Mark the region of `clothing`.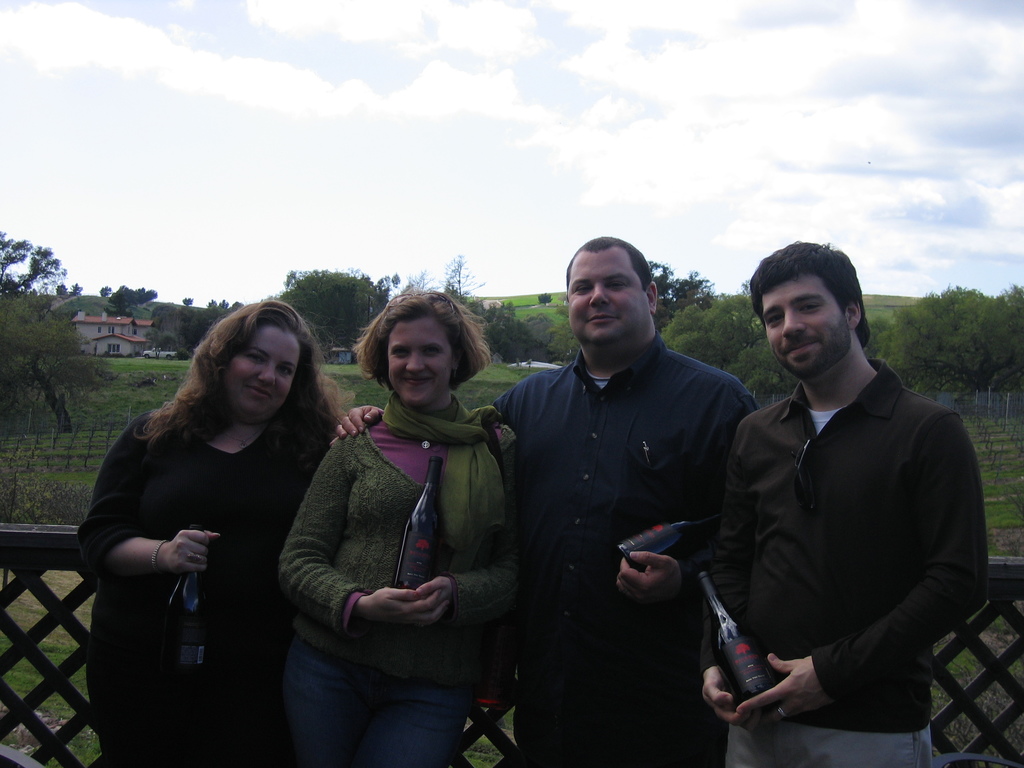
Region: [left=481, top=344, right=762, bottom=767].
